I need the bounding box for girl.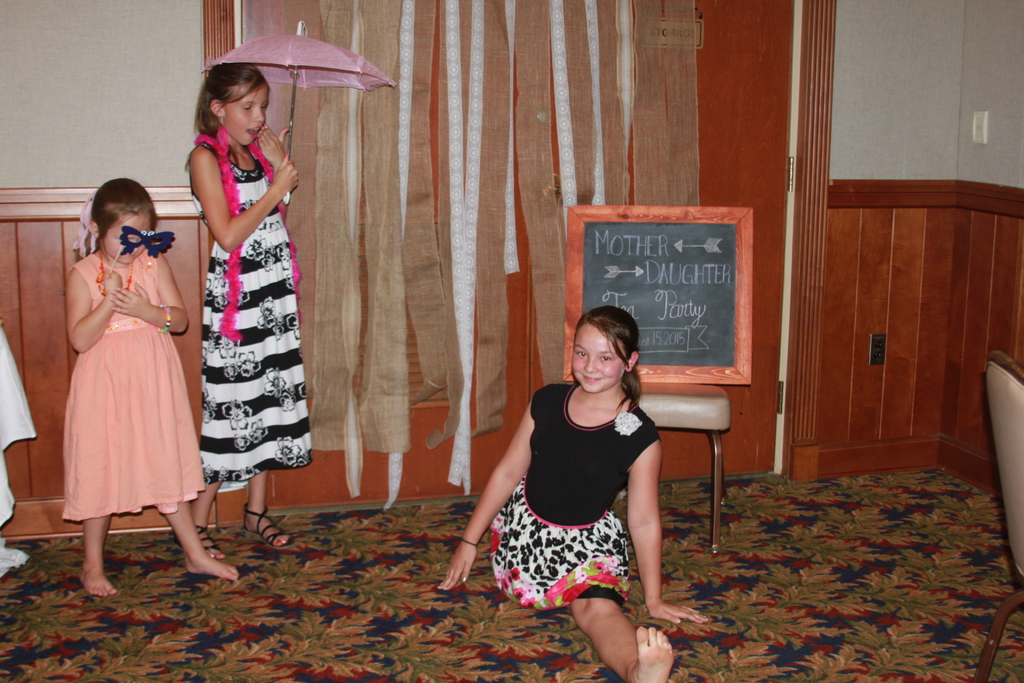
Here it is: <bbox>187, 60, 300, 557</bbox>.
